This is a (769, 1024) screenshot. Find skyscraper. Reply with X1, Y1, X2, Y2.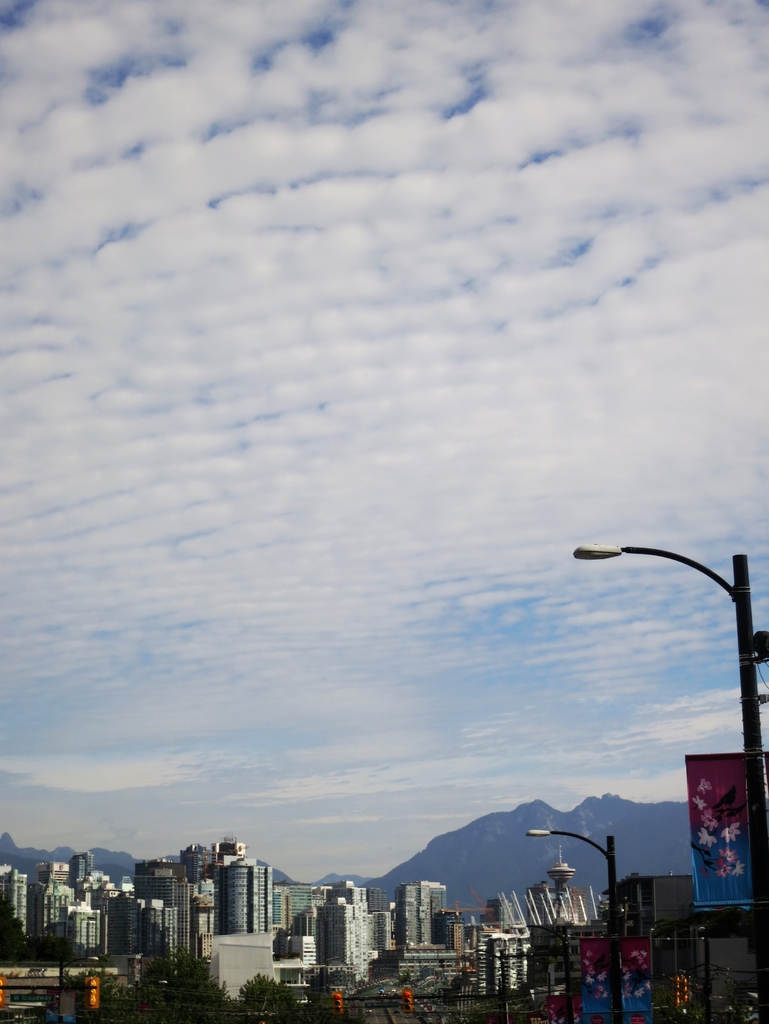
110, 872, 179, 958.
